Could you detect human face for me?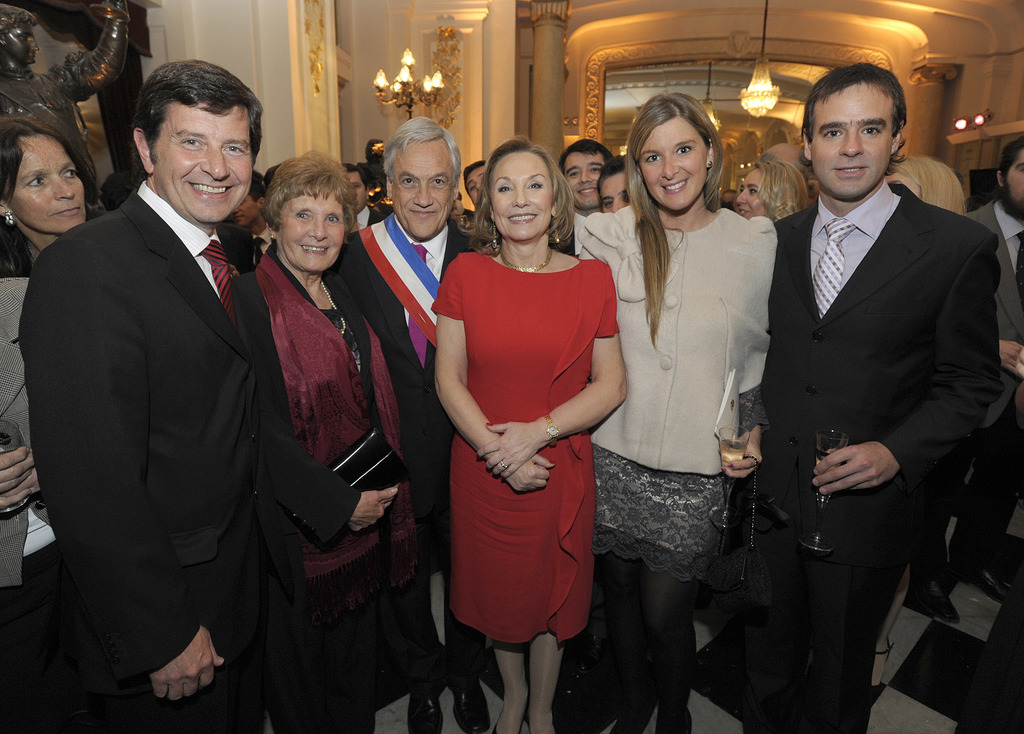
Detection result: rect(559, 154, 602, 210).
